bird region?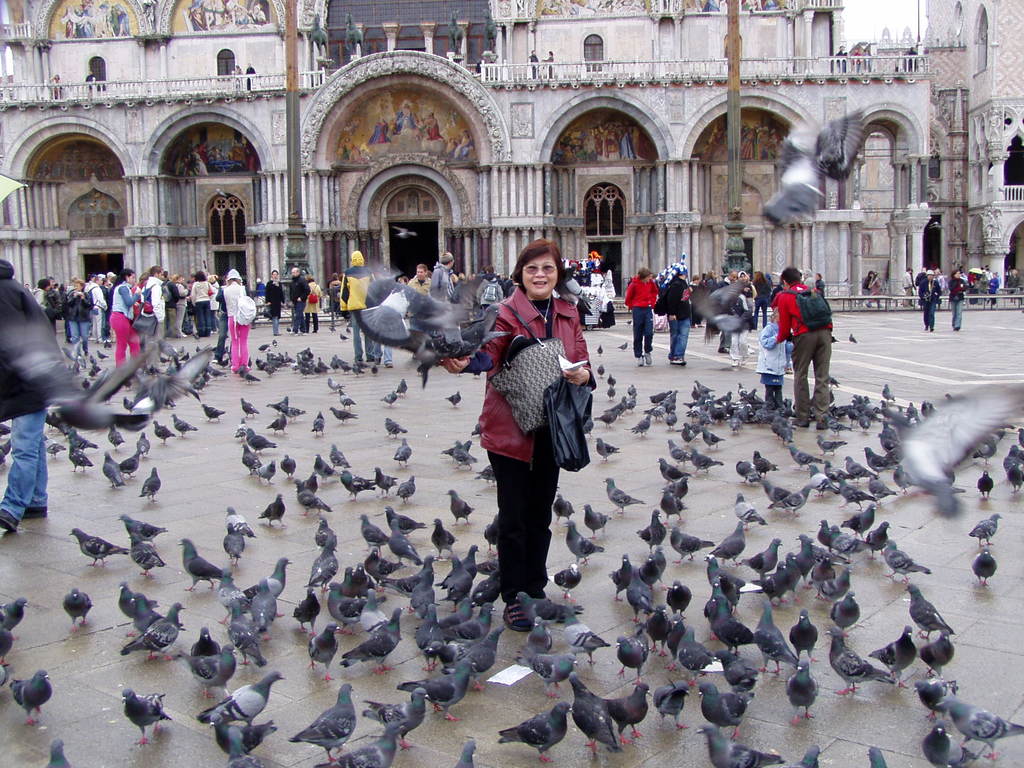
pyautogui.locateOnScreen(785, 602, 826, 666)
